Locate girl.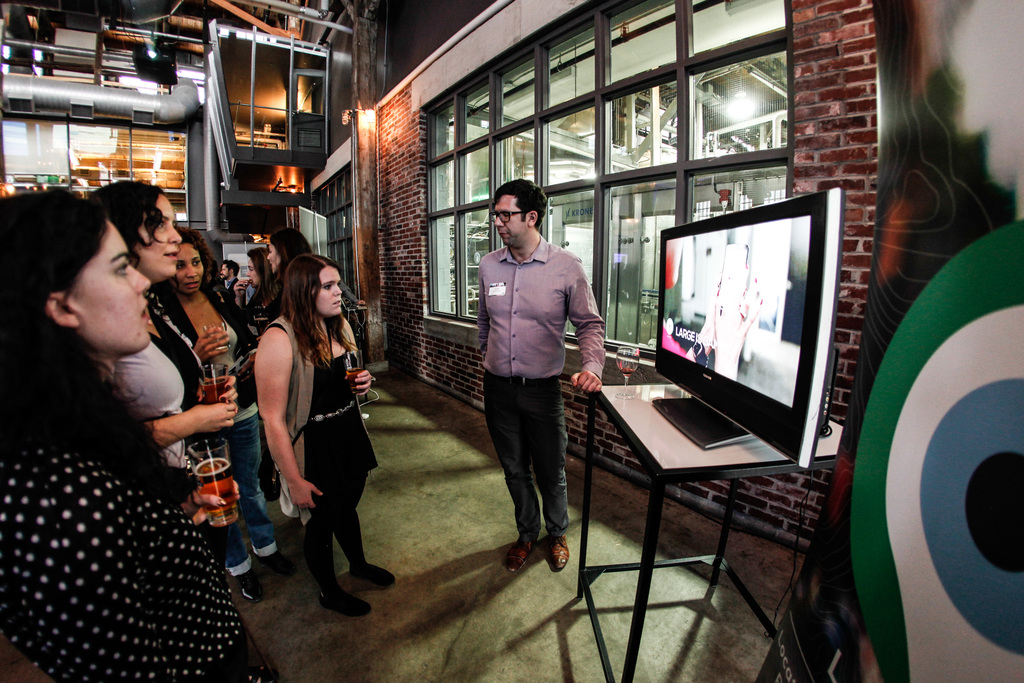
Bounding box: crop(243, 240, 367, 570).
